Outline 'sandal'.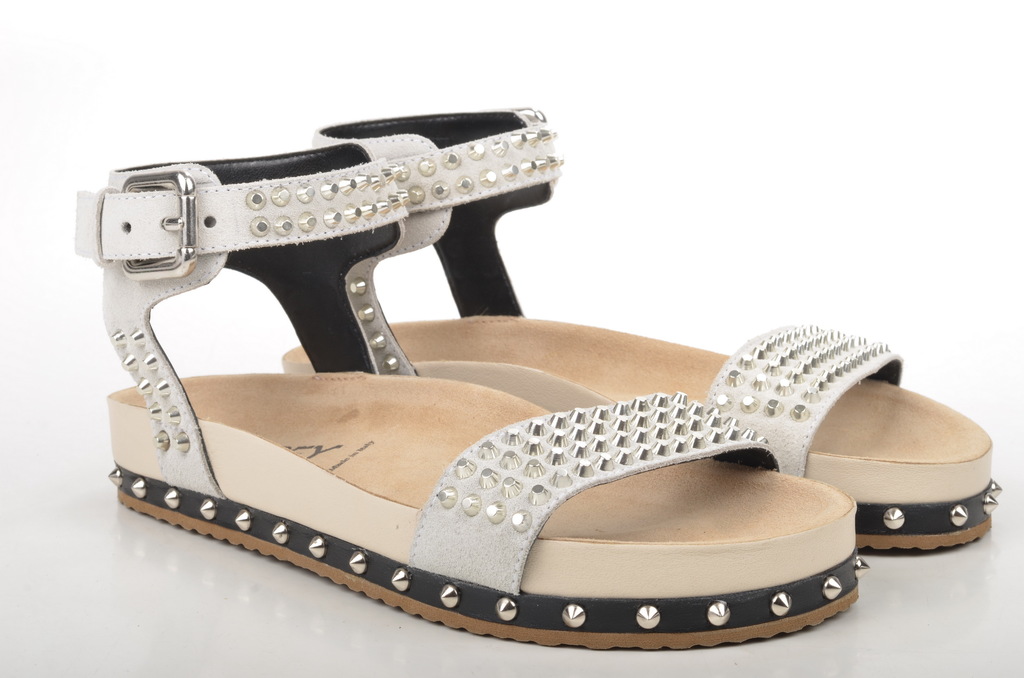
Outline: bbox=(72, 147, 865, 649).
